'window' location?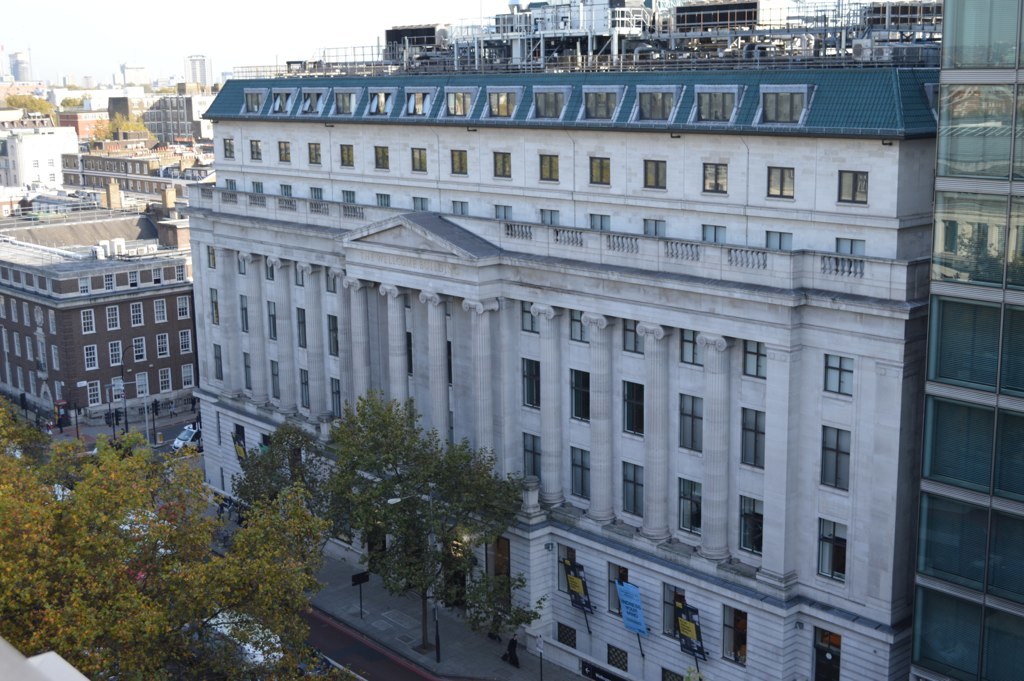
x1=341, y1=140, x2=356, y2=166
